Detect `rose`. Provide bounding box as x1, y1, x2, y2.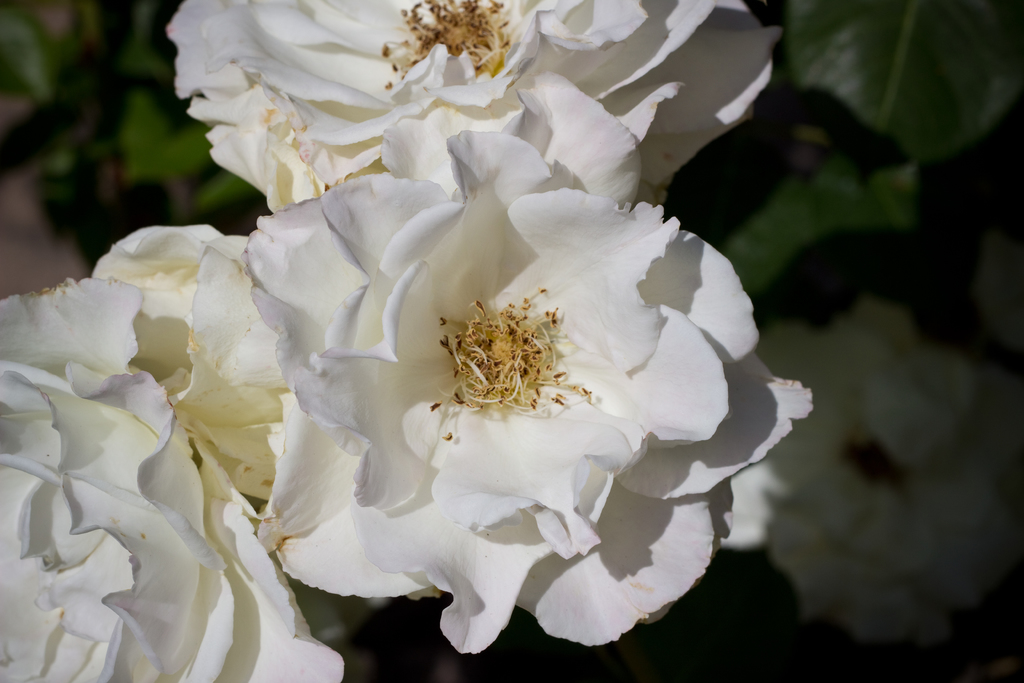
0, 0, 813, 682.
